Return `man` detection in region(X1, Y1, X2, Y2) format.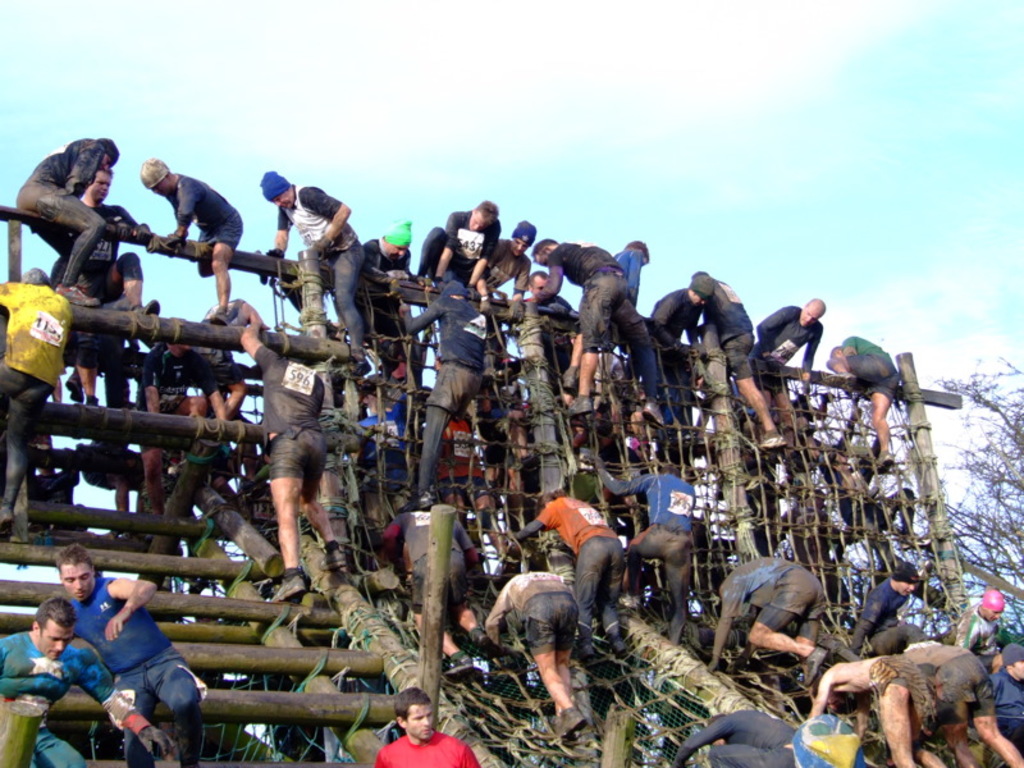
region(709, 567, 836, 686).
